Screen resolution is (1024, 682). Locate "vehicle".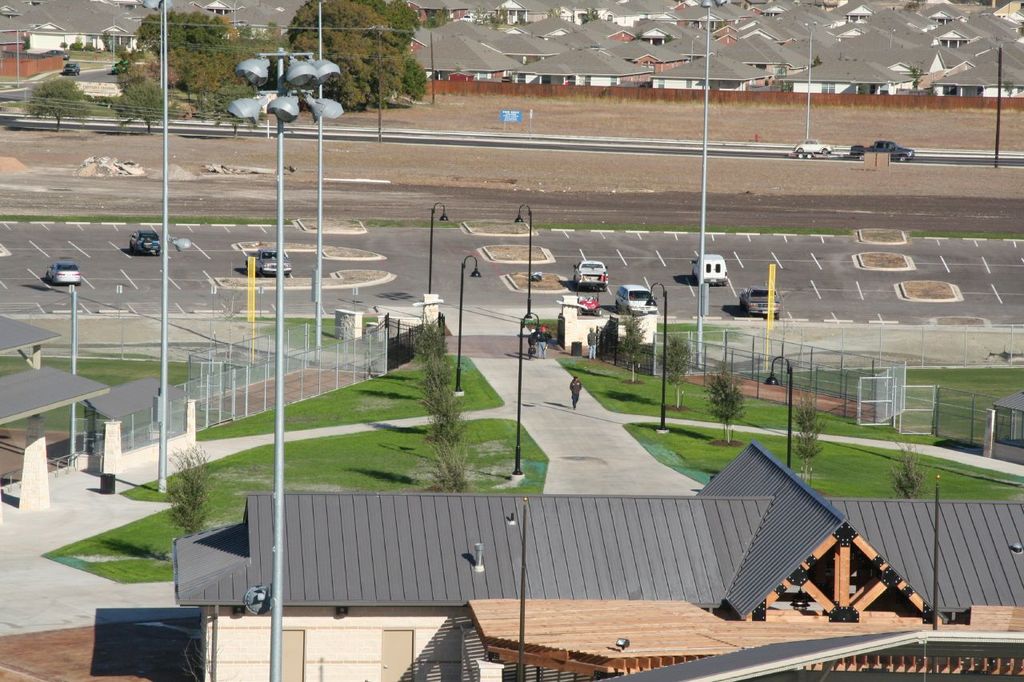
[left=742, top=278, right=782, bottom=317].
